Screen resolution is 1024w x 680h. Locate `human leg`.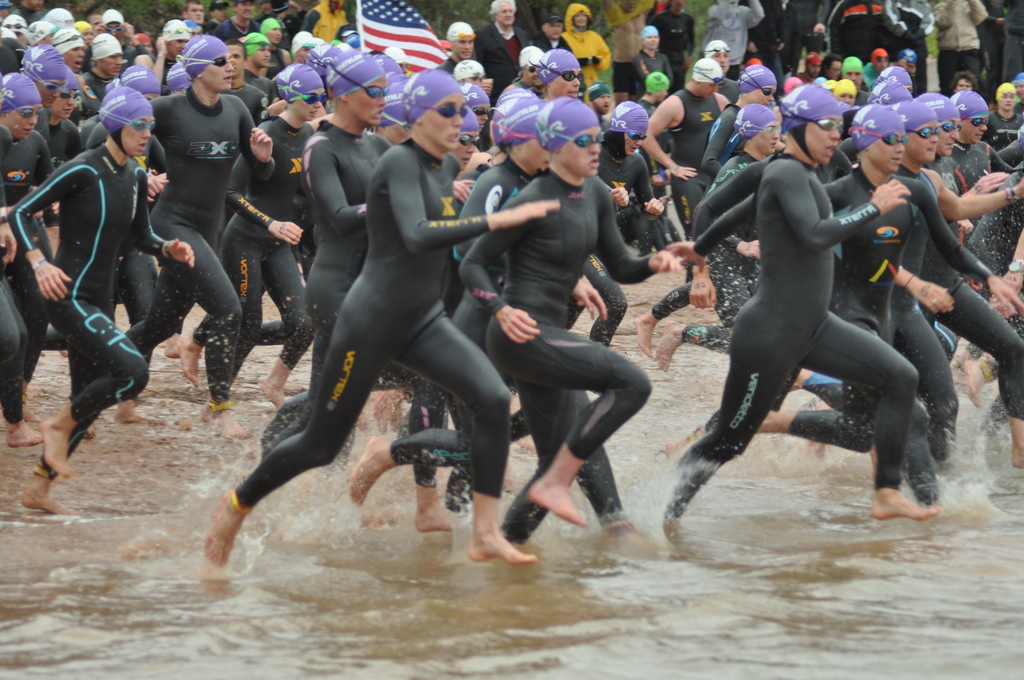
l=208, t=302, r=387, b=567.
